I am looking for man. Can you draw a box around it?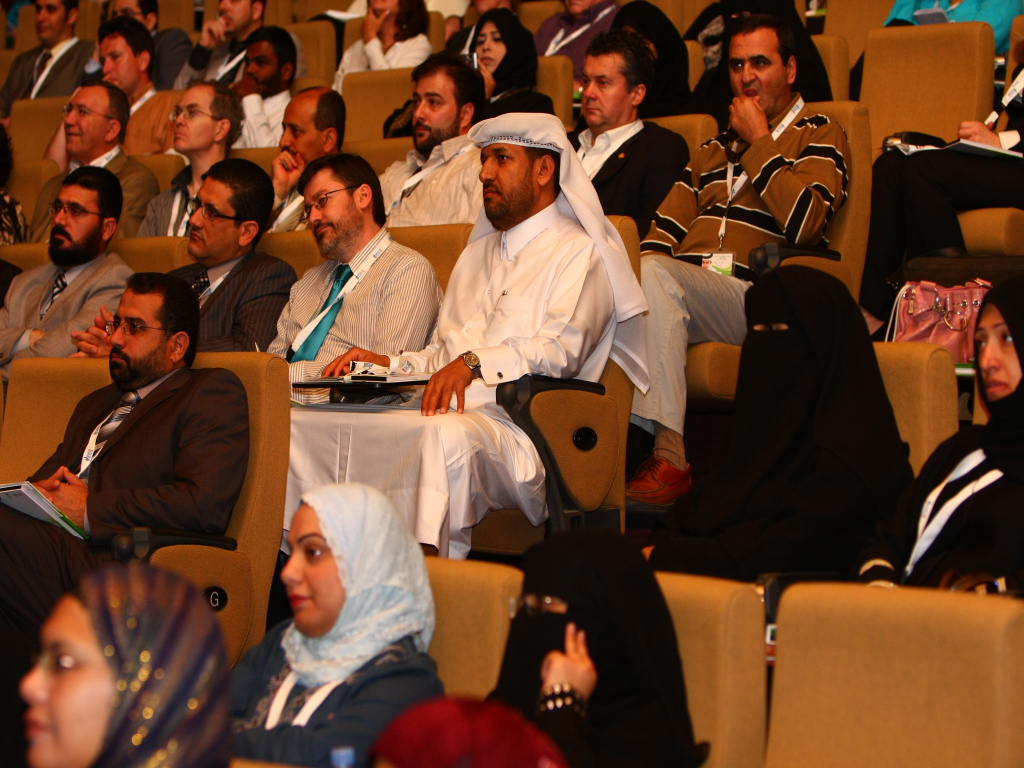
Sure, the bounding box is 561:32:687:243.
